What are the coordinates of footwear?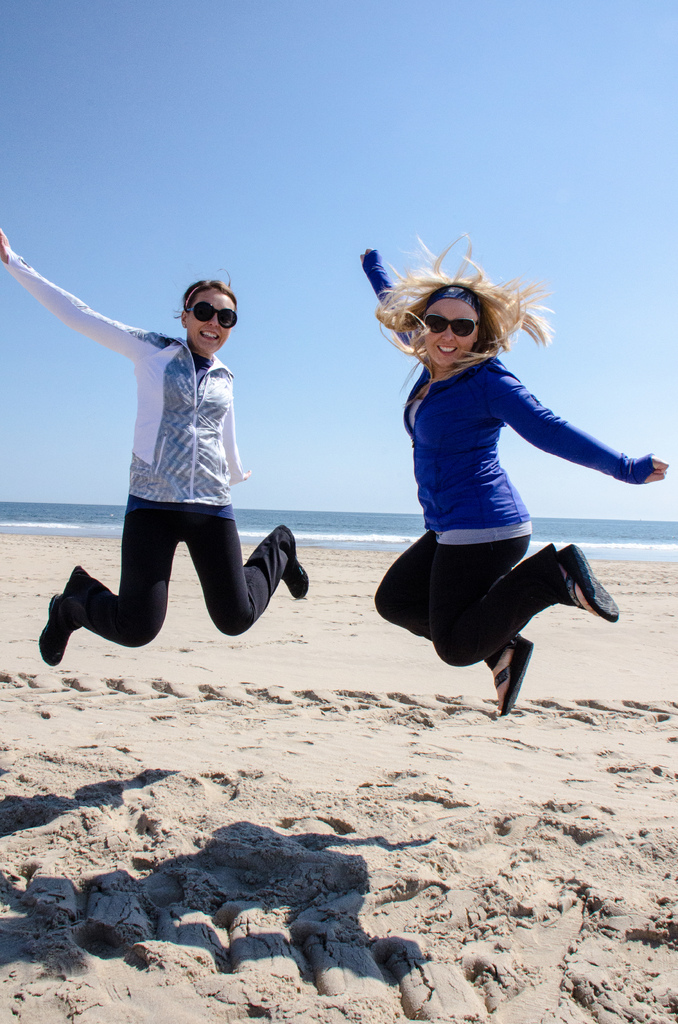
crop(553, 545, 624, 628).
